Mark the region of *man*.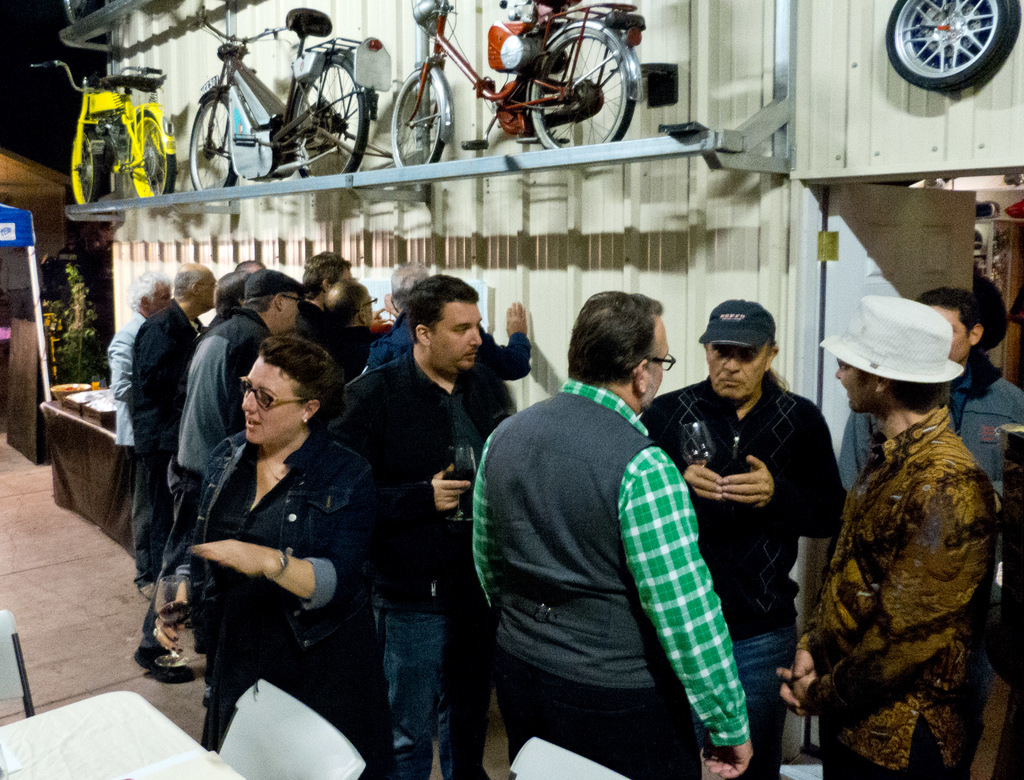
Region: 370, 258, 531, 376.
